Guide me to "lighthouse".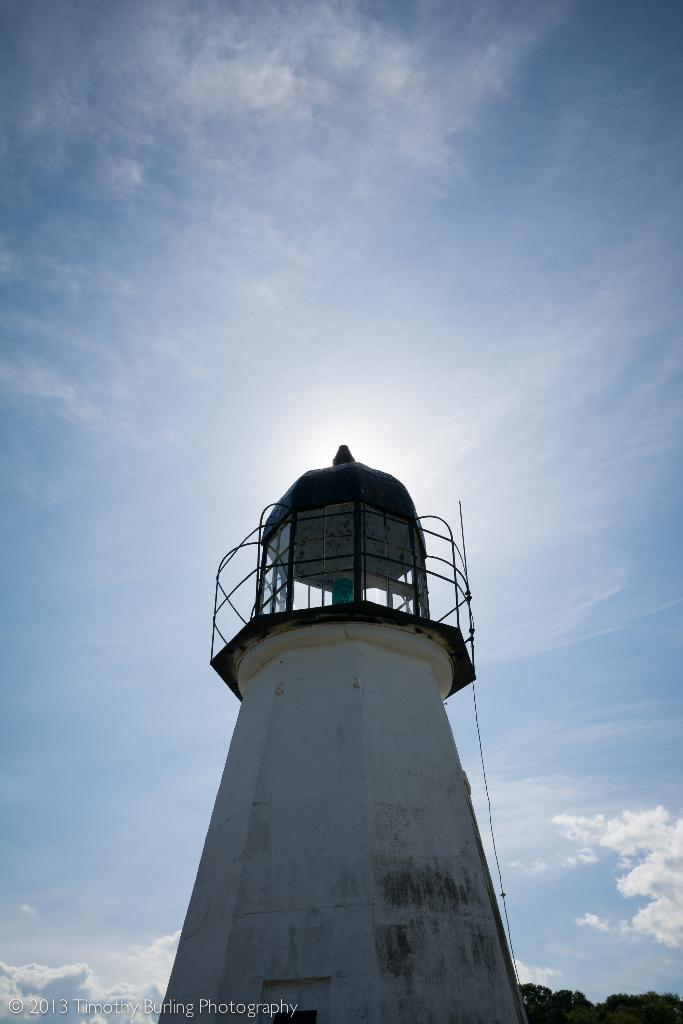
Guidance: [x1=136, y1=421, x2=545, y2=1019].
